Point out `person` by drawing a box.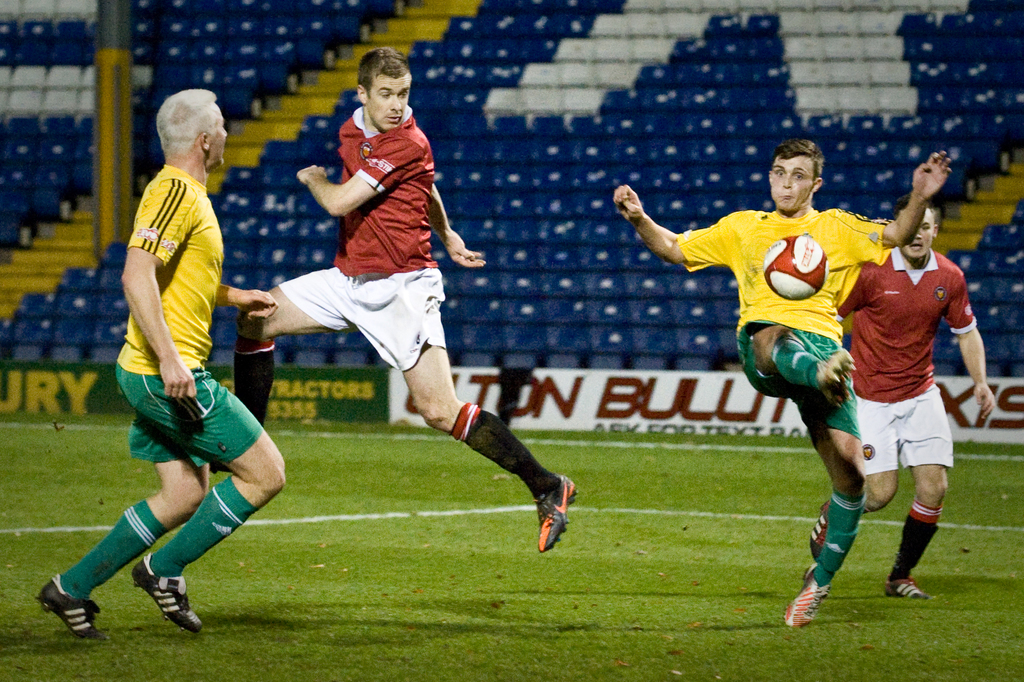
x1=614, y1=141, x2=952, y2=628.
